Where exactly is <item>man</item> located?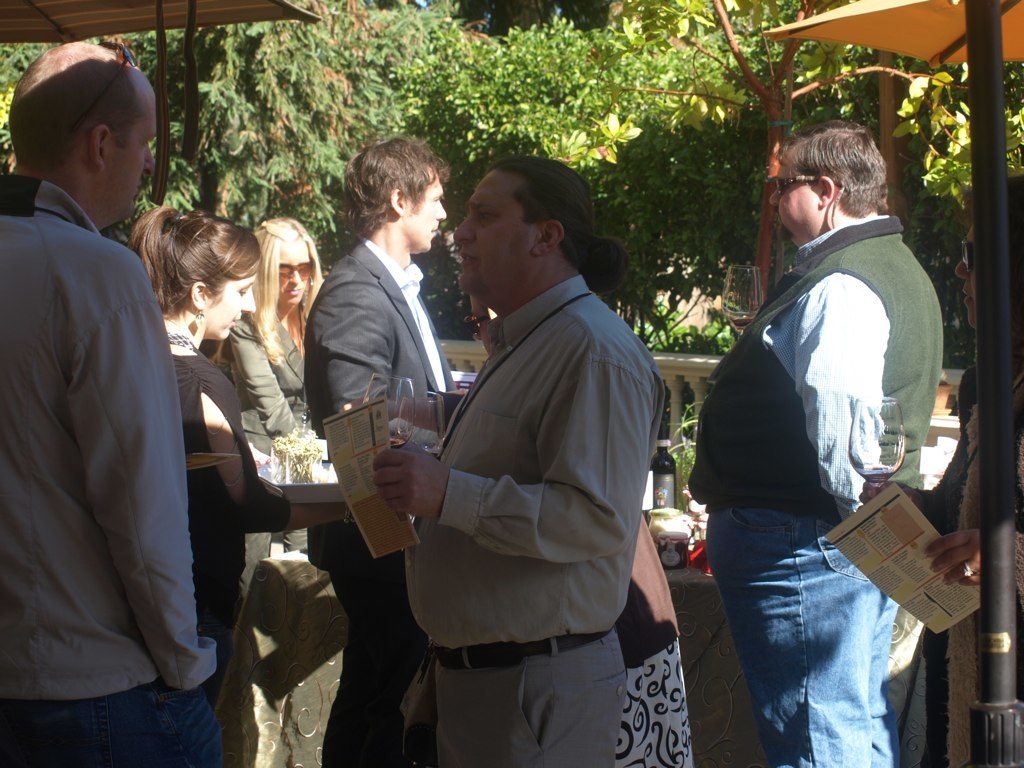
Its bounding box is pyautogui.locateOnScreen(371, 156, 665, 767).
